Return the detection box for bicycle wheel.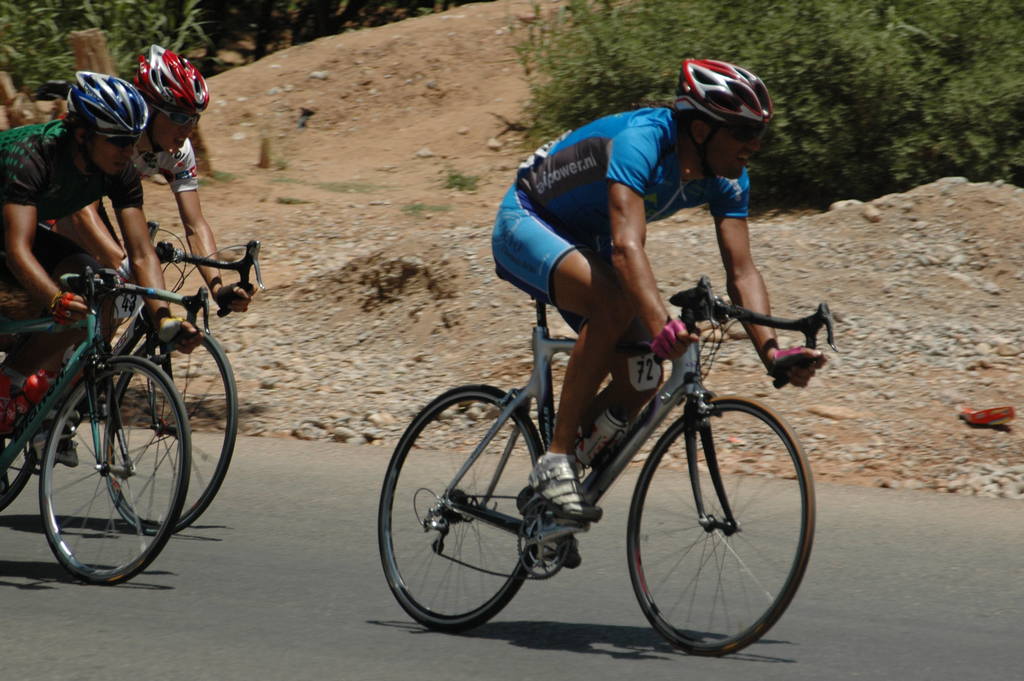
pyautogui.locateOnScreen(103, 321, 237, 534).
